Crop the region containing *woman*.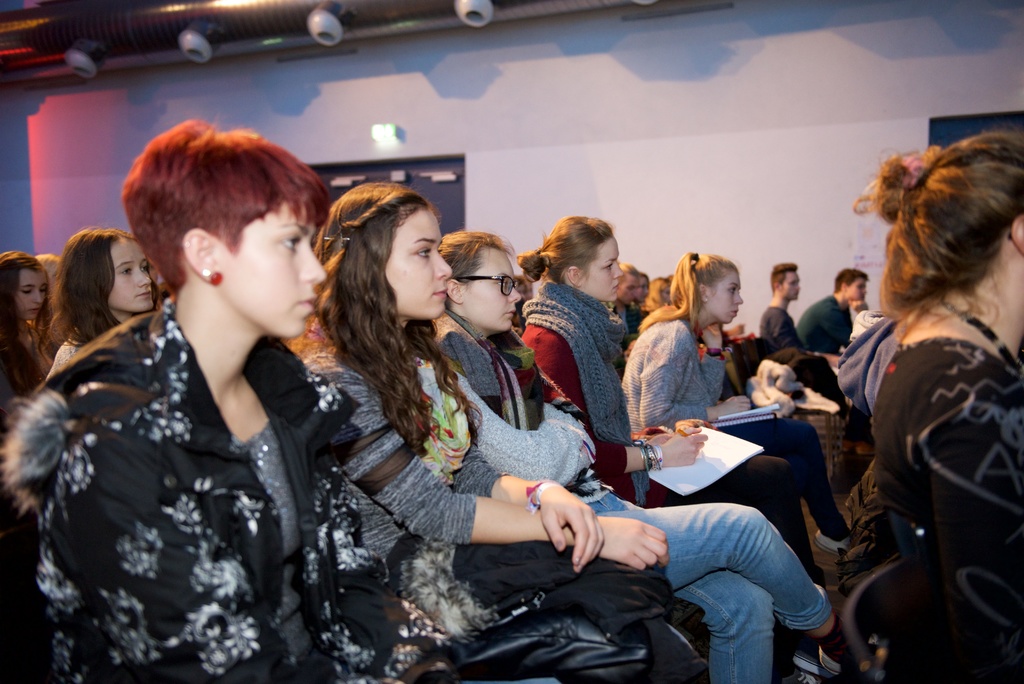
Crop region: (620, 253, 856, 560).
